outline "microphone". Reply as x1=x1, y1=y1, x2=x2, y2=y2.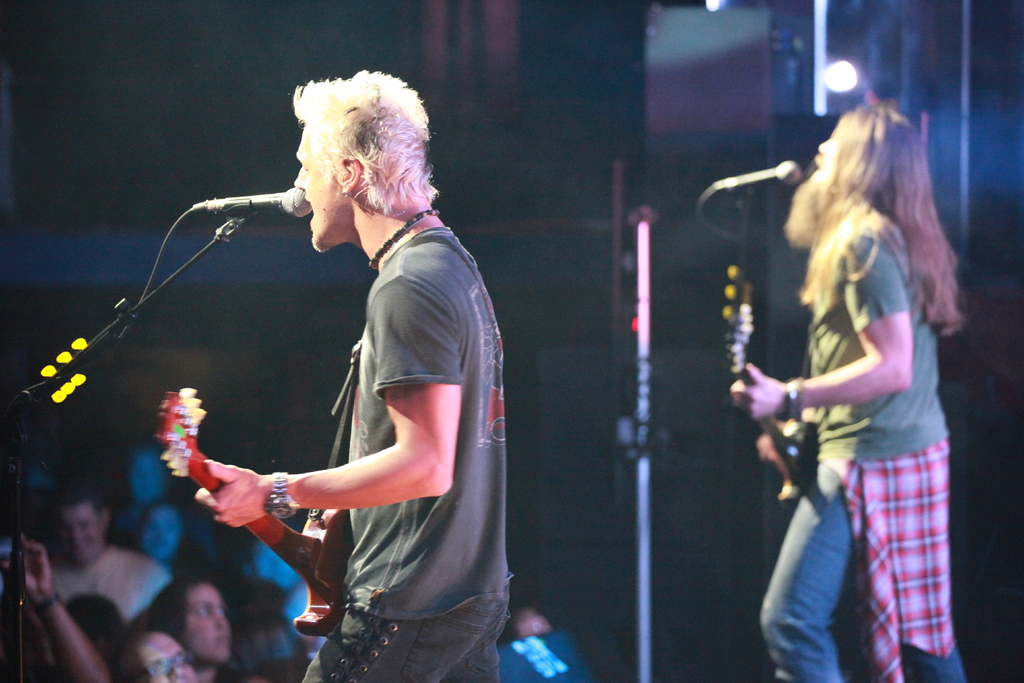
x1=185, y1=184, x2=313, y2=213.
